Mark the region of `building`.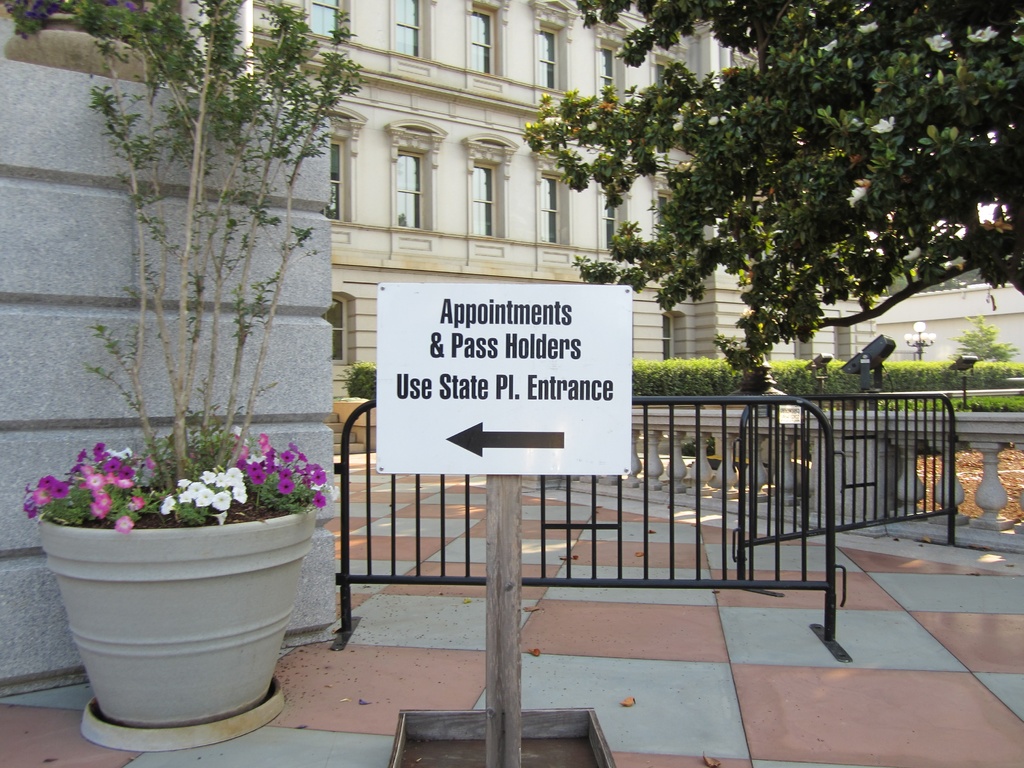
Region: box(144, 0, 874, 438).
